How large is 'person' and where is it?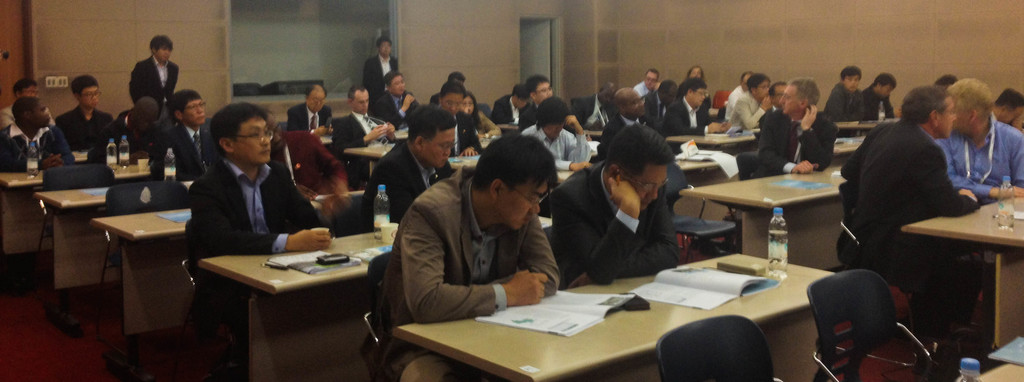
Bounding box: <bbox>185, 101, 333, 381</bbox>.
